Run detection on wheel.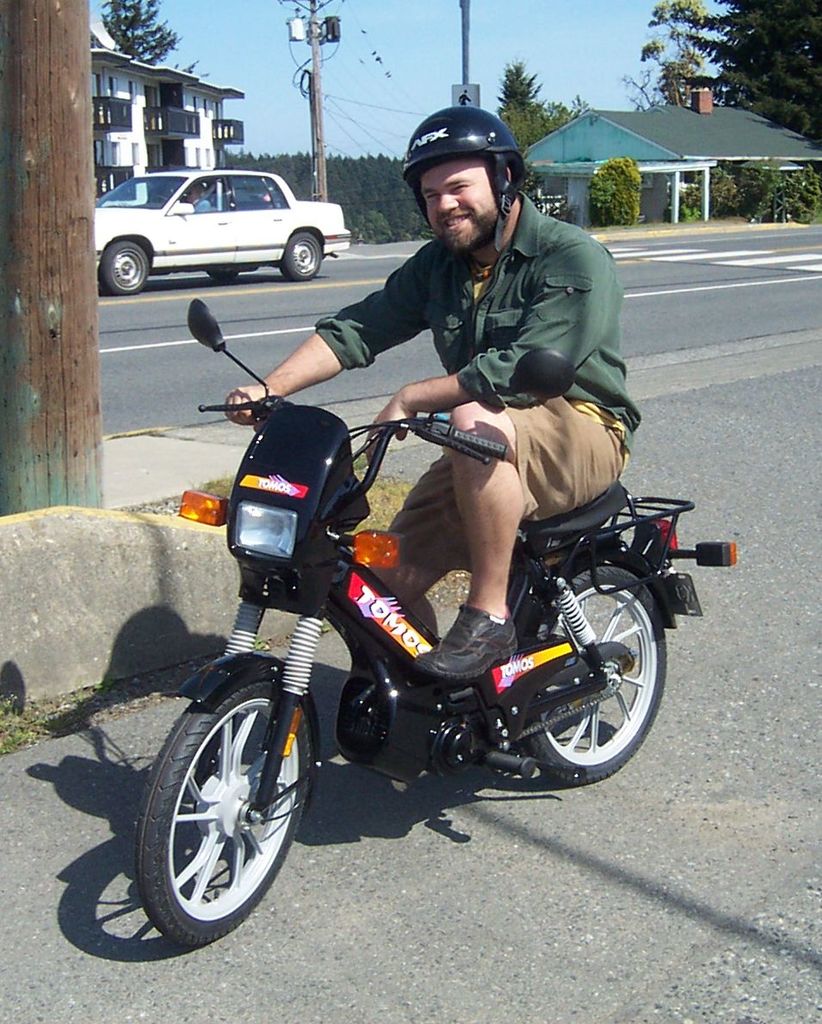
Result: [x1=100, y1=245, x2=142, y2=296].
